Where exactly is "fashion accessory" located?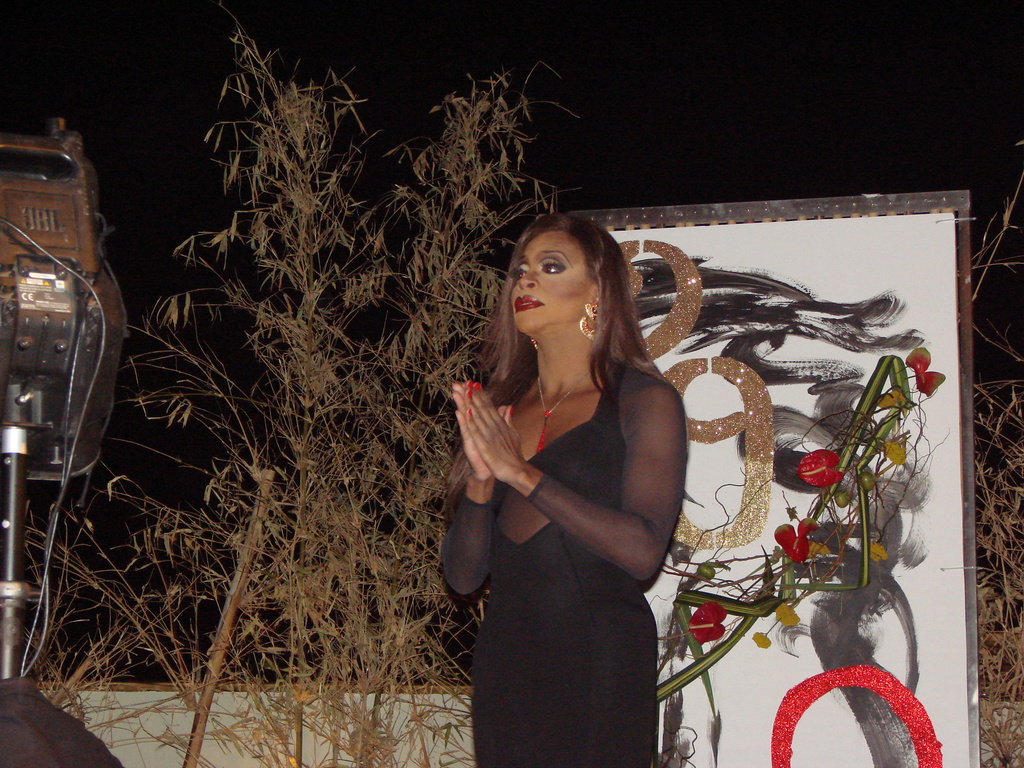
Its bounding box is box(509, 402, 513, 415).
